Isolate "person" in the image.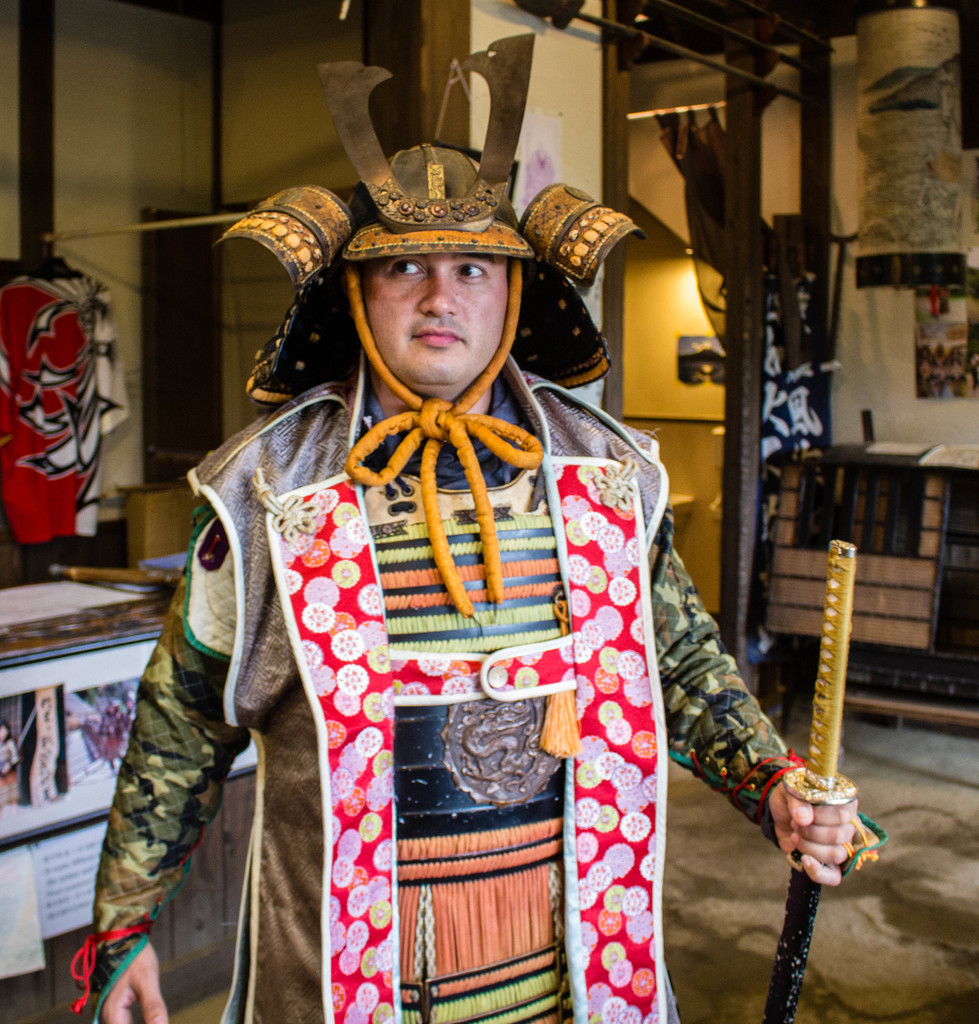
Isolated region: box=[74, 33, 891, 1023].
